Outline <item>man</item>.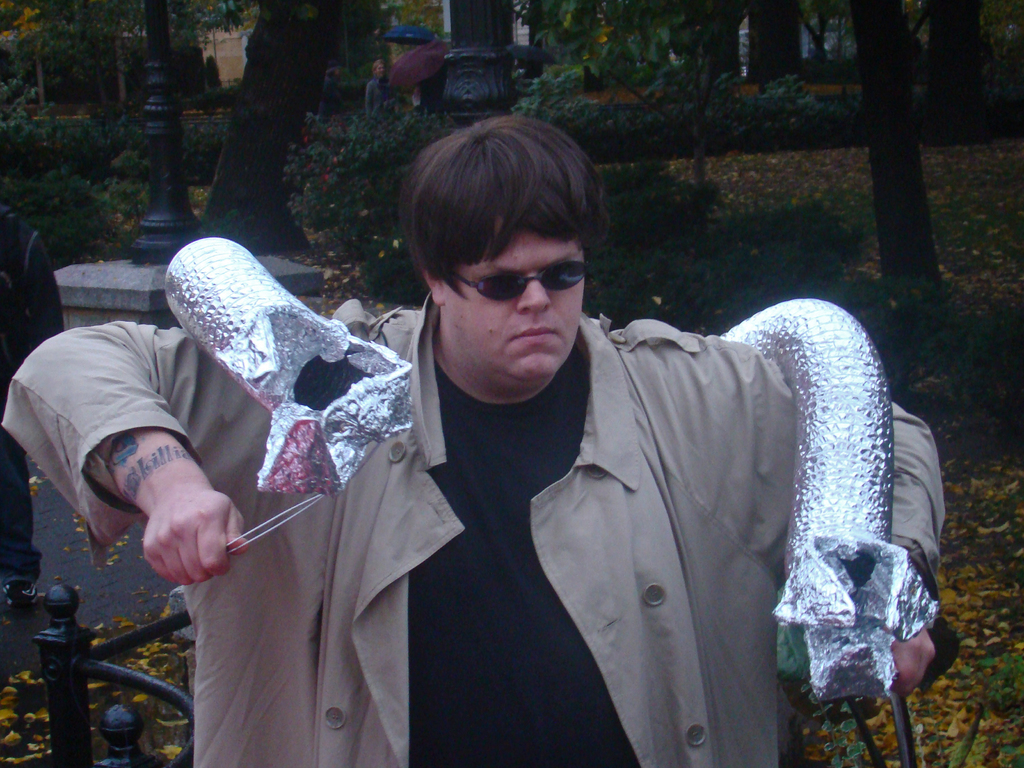
Outline: [111,140,941,733].
